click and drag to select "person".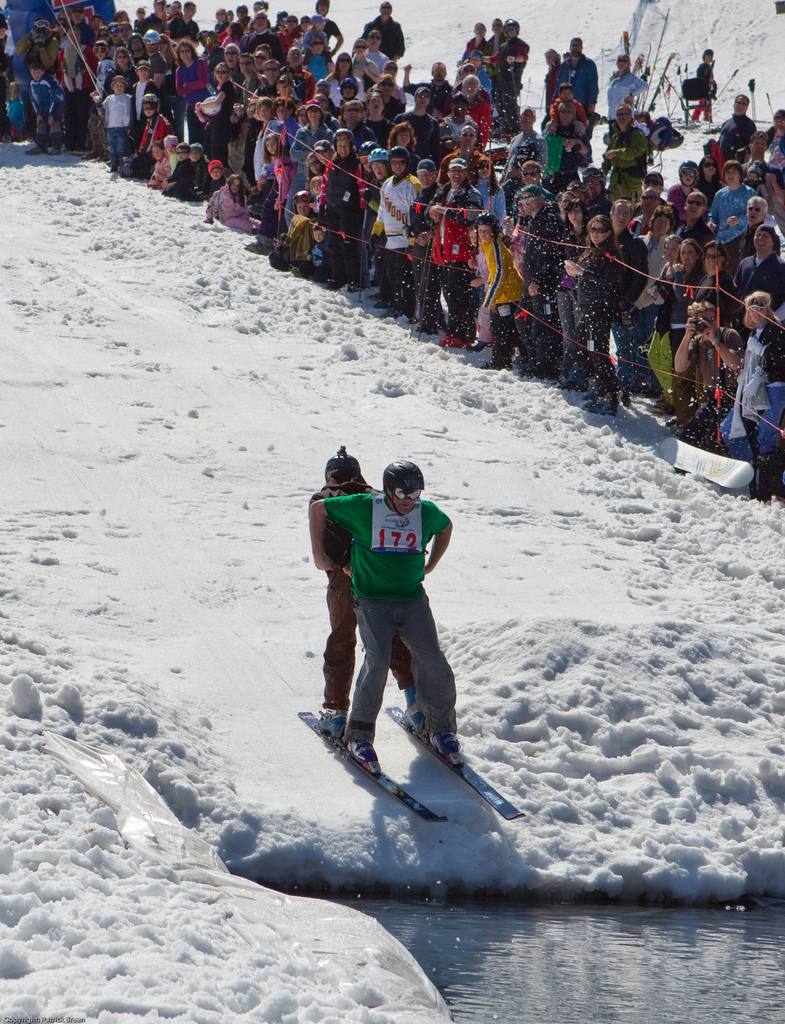
Selection: 686:47:713:121.
